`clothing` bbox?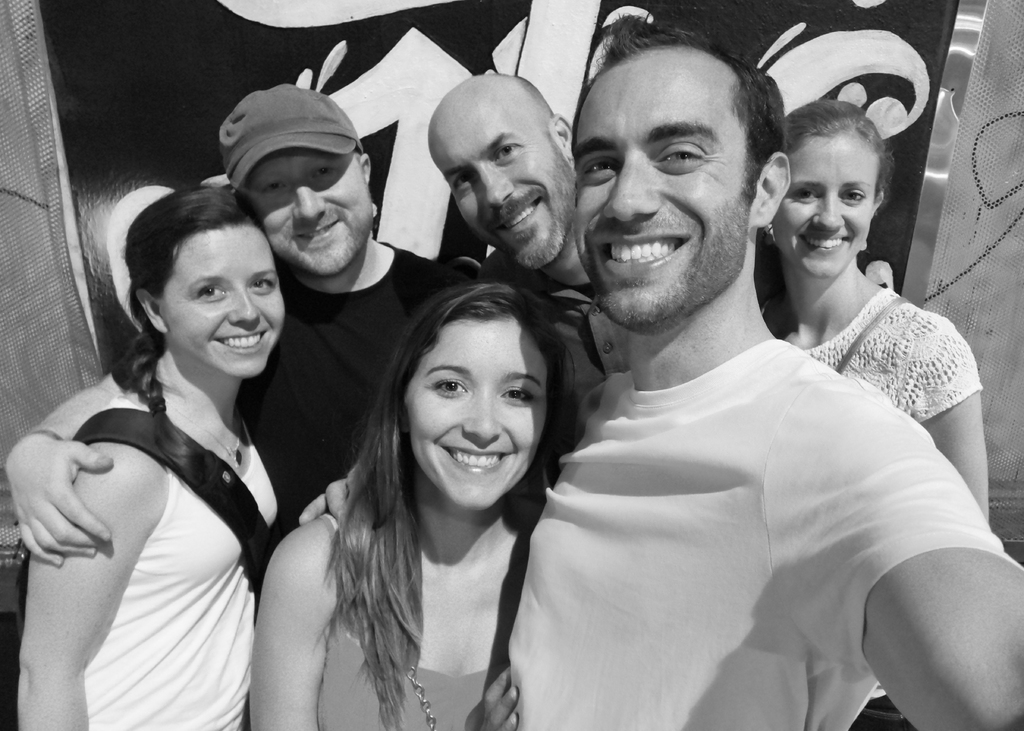
rect(781, 287, 982, 421)
